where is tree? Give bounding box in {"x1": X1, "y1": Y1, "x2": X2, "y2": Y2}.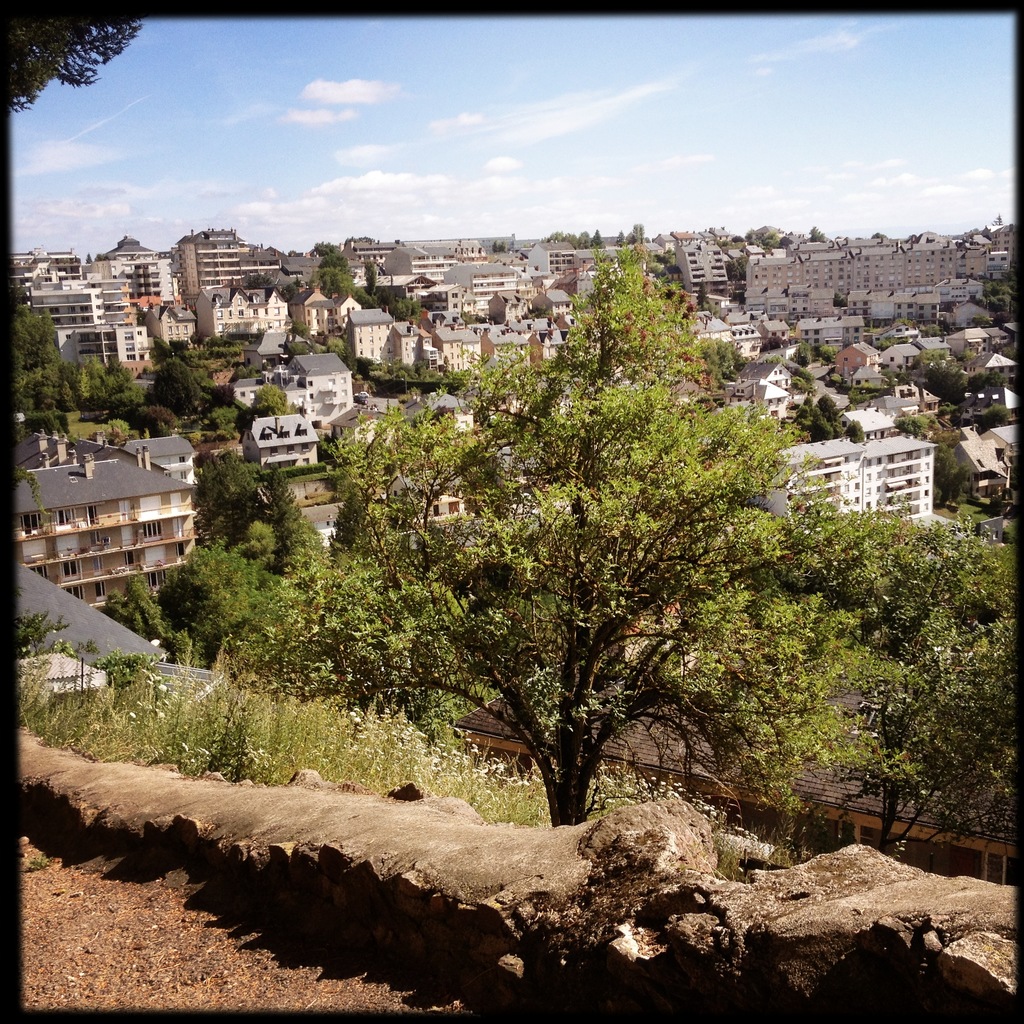
{"x1": 800, "y1": 504, "x2": 1015, "y2": 858}.
